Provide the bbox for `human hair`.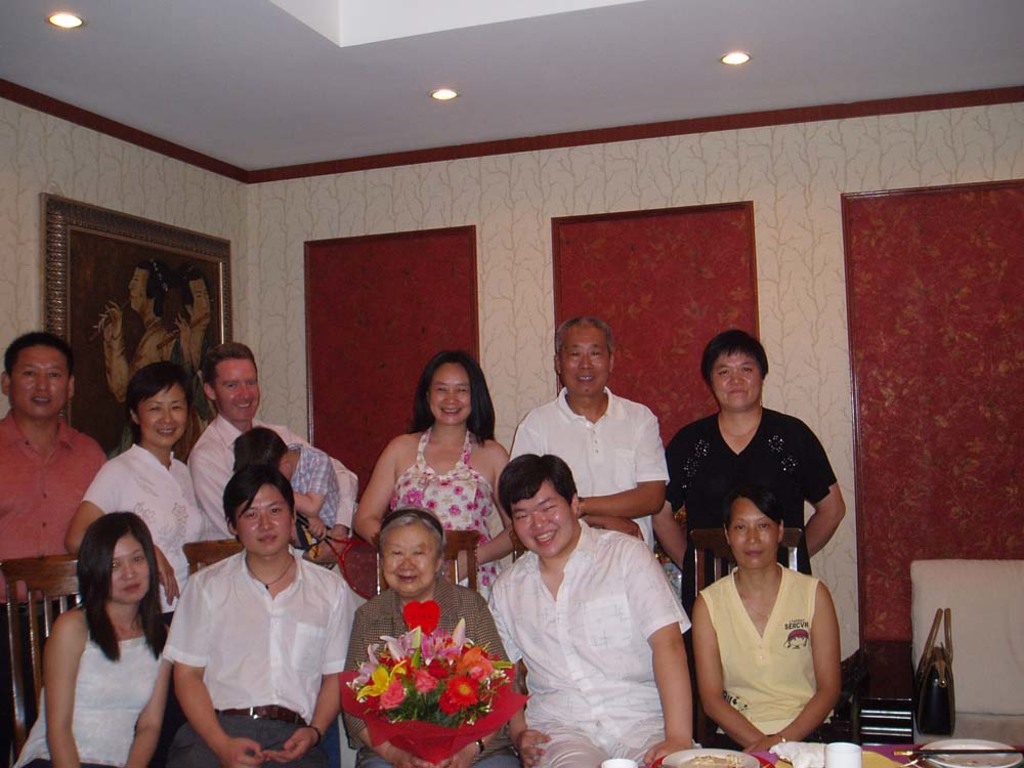
408/348/497/442.
